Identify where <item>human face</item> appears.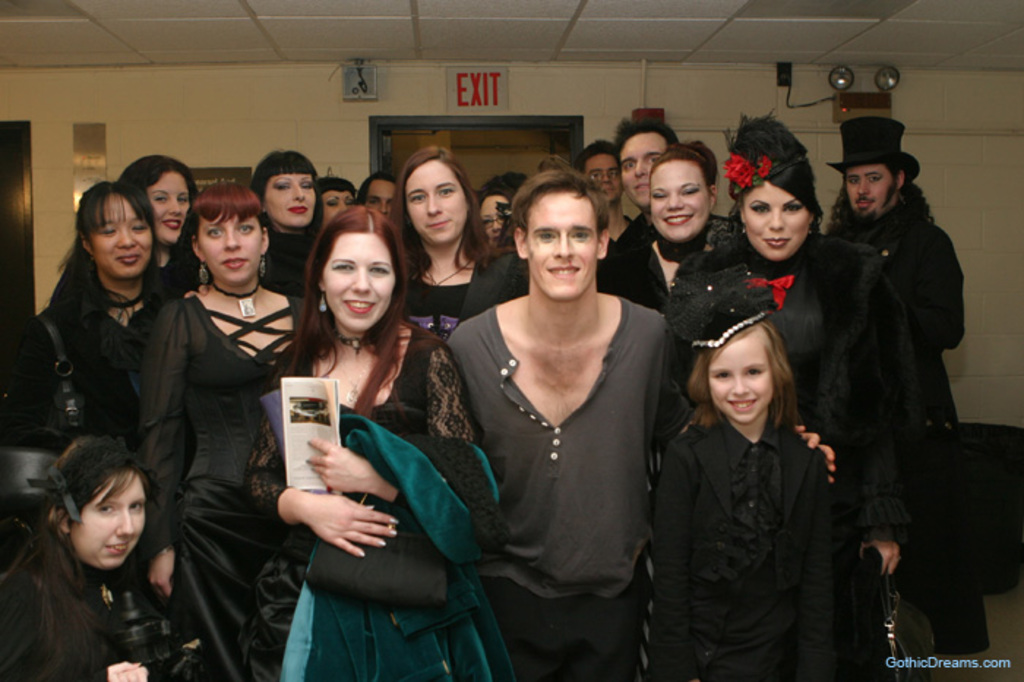
Appears at region(623, 133, 663, 202).
